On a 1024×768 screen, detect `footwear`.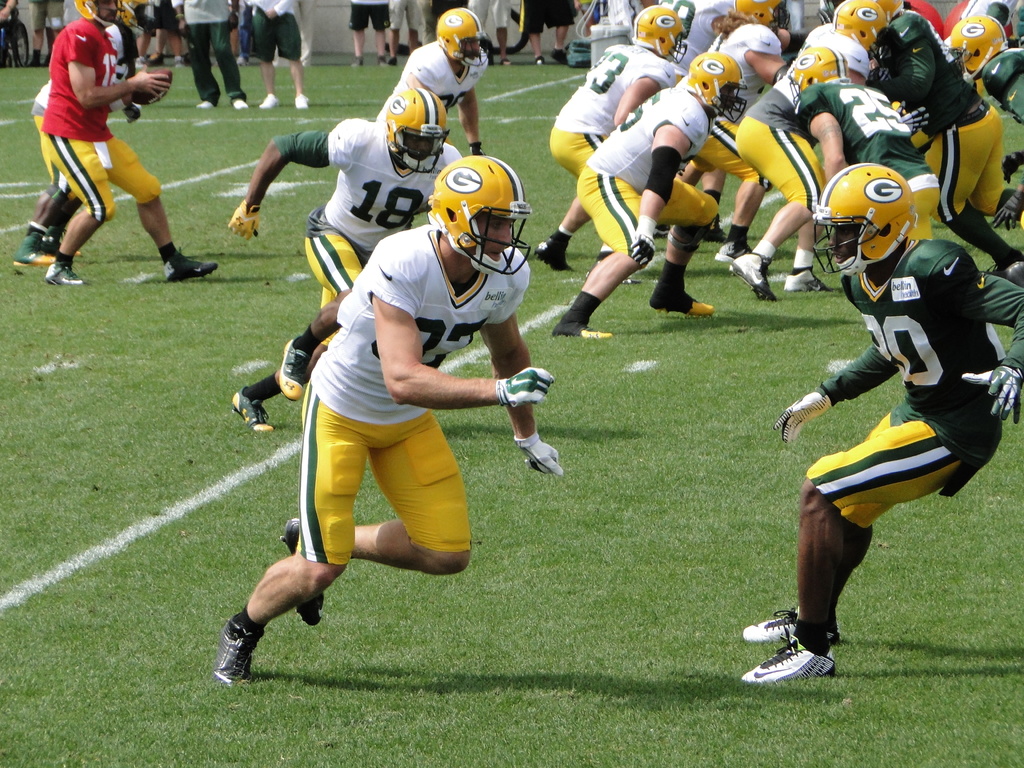
Rect(13, 233, 54, 271).
